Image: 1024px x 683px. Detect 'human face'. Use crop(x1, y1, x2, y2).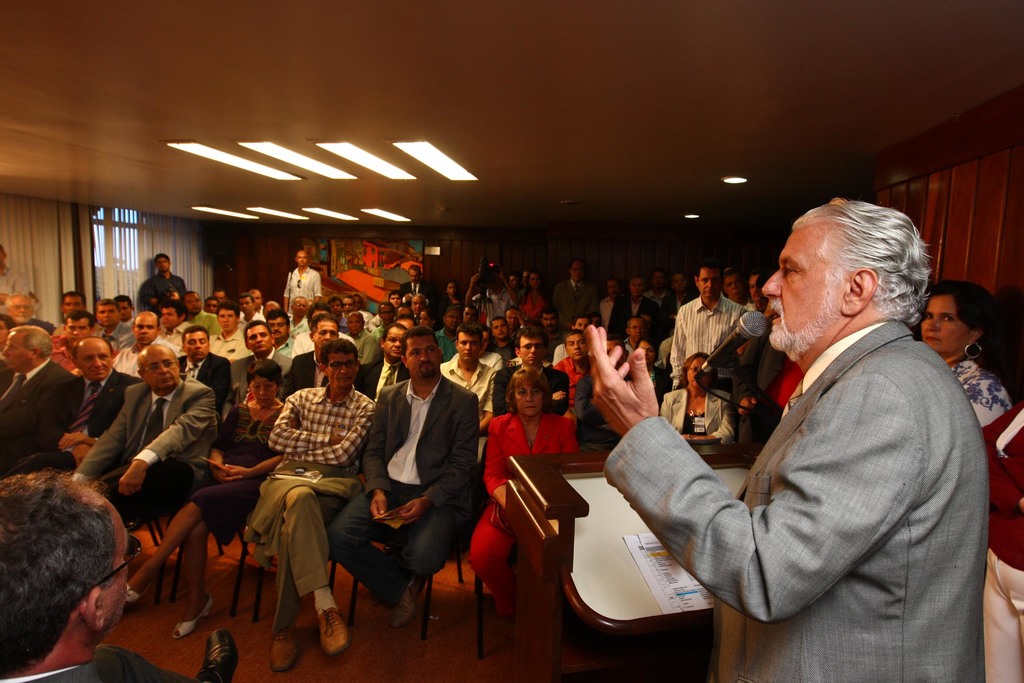
crop(566, 334, 586, 364).
